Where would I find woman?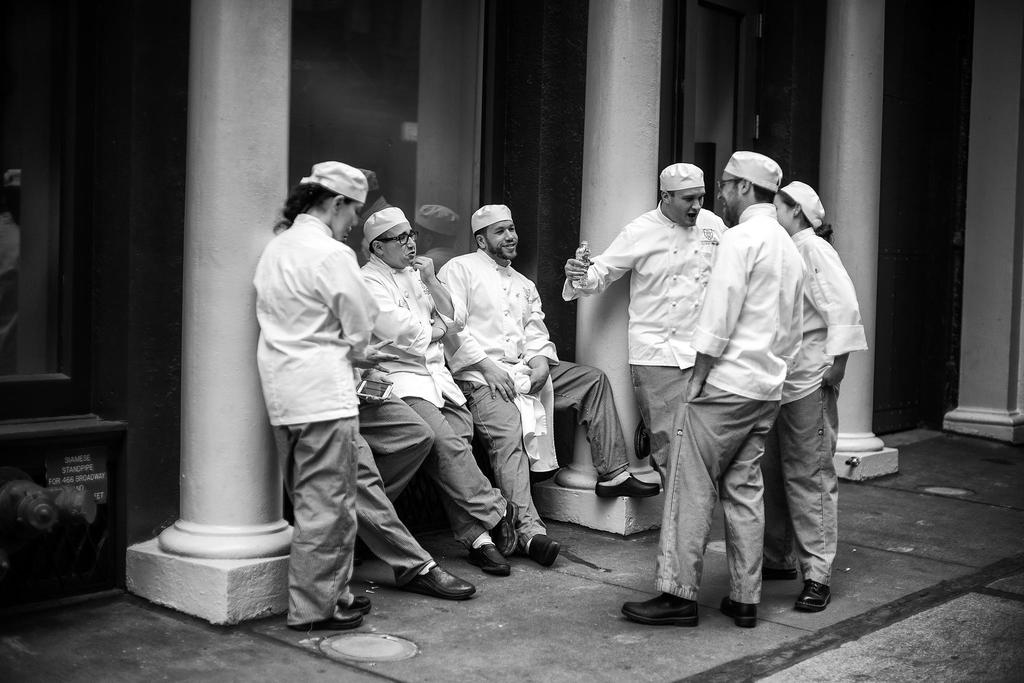
At 762:178:866:617.
